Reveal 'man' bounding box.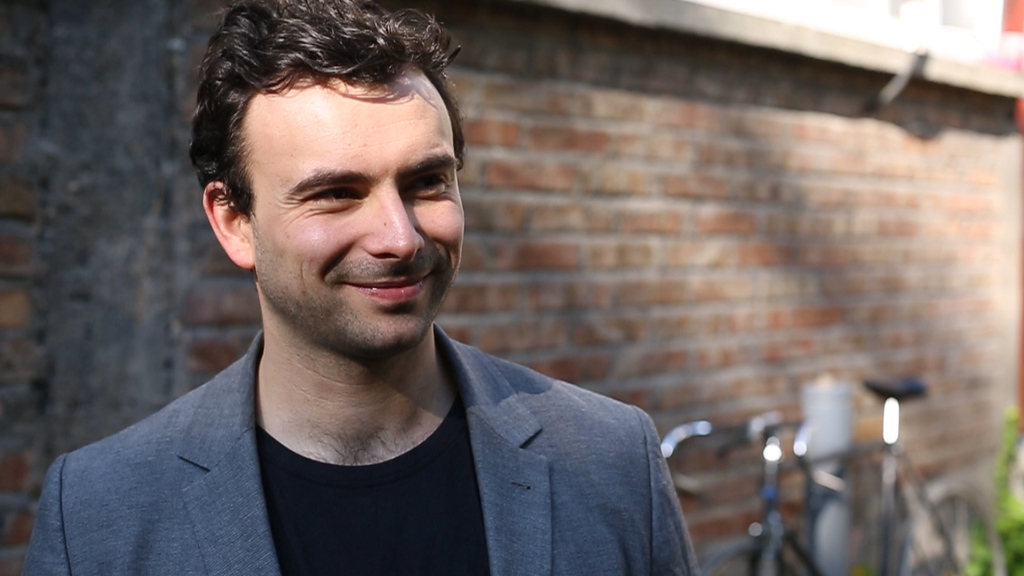
Revealed: <box>39,26,697,558</box>.
